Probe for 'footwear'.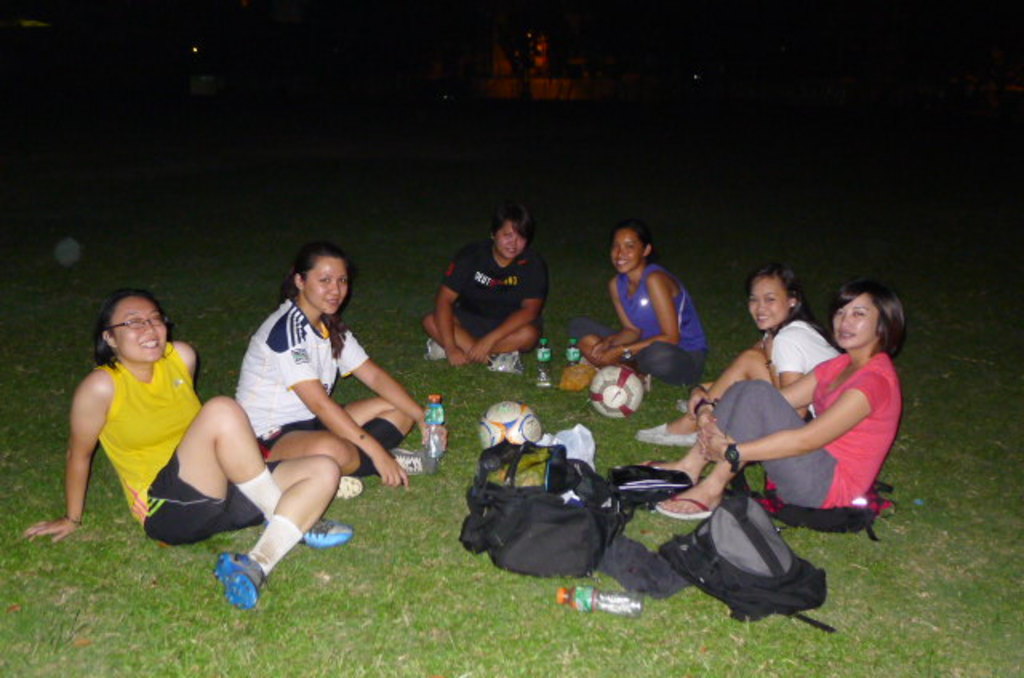
Probe result: bbox=(218, 552, 269, 606).
